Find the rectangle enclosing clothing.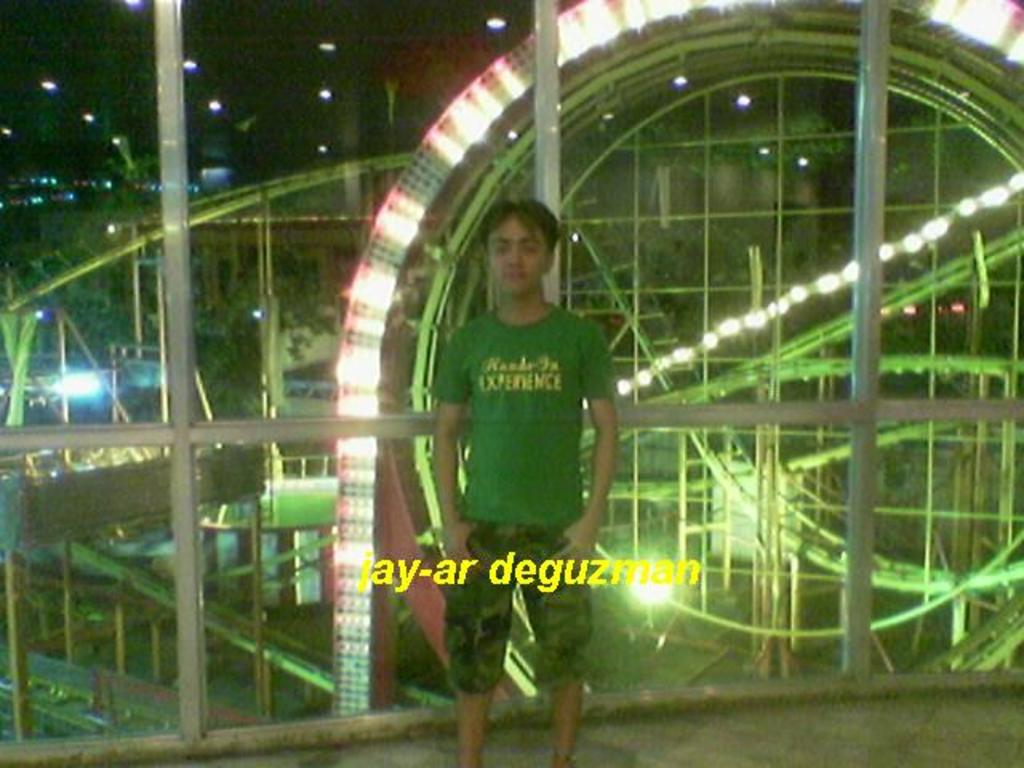
bbox(427, 246, 619, 571).
